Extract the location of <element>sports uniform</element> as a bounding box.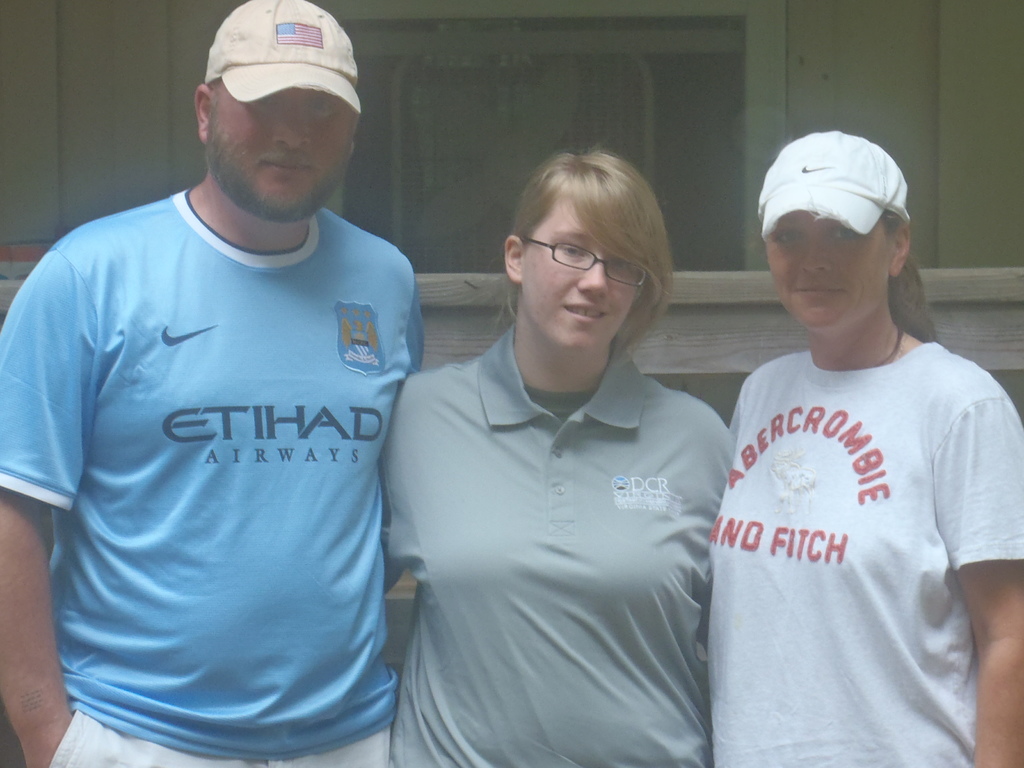
<bbox>0, 188, 441, 767</bbox>.
